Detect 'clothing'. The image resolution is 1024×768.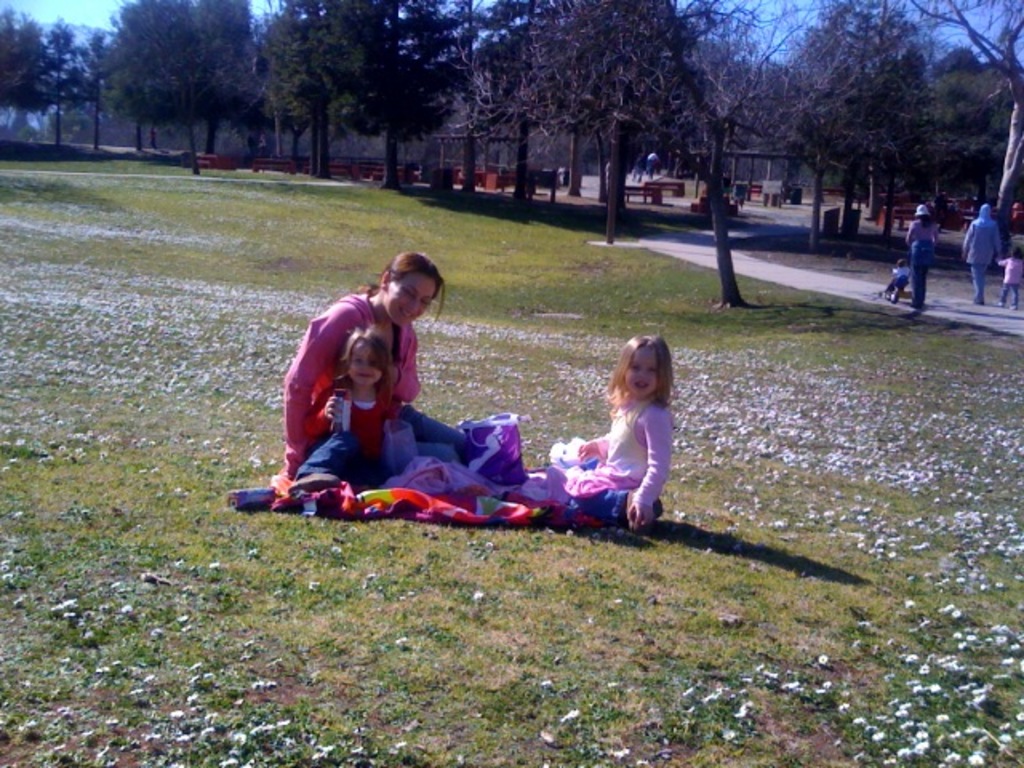
[997, 243, 1022, 306].
